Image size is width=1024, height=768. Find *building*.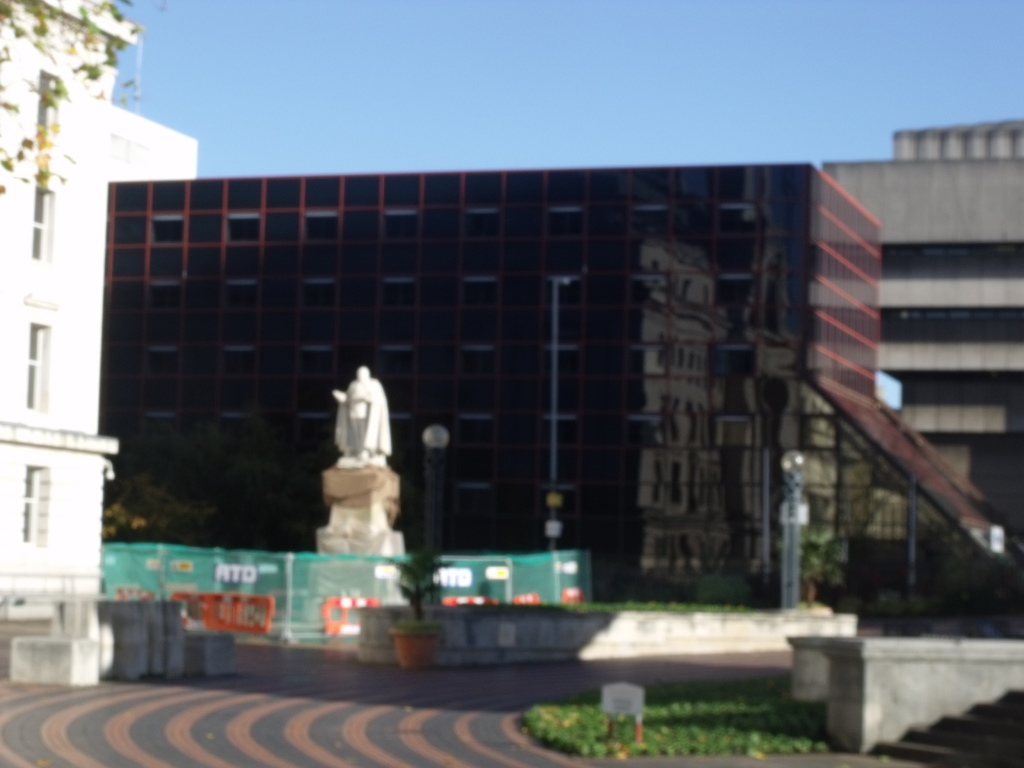
<bbox>0, 0, 199, 683</bbox>.
